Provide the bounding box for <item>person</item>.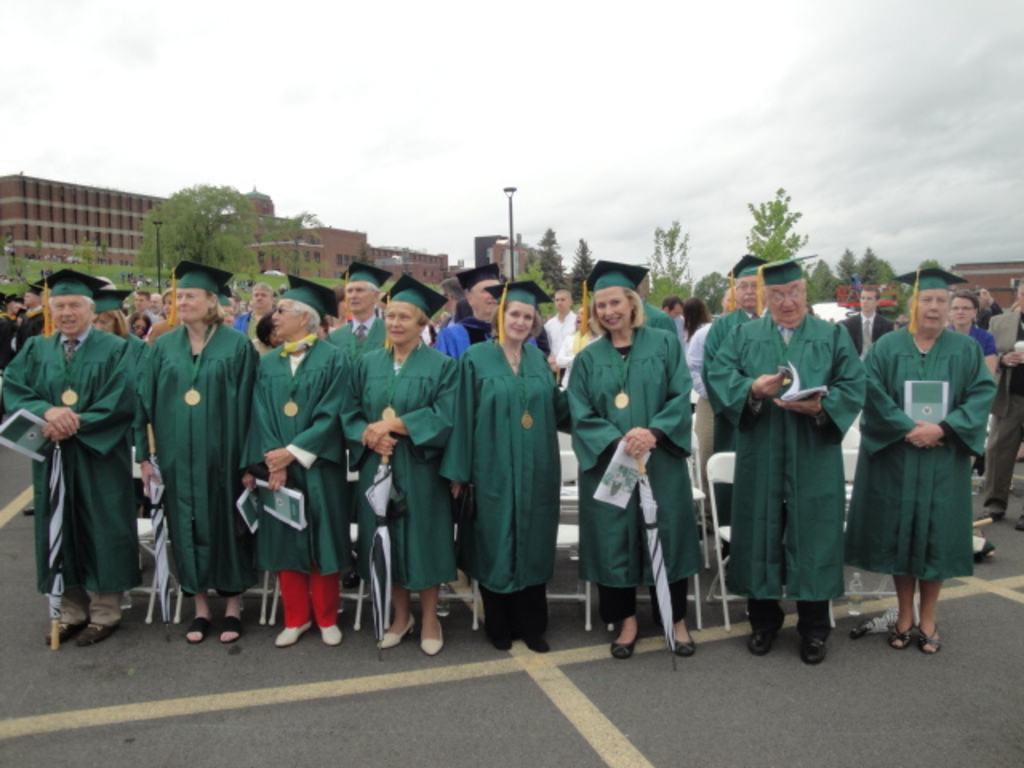
left=216, top=294, right=251, bottom=323.
